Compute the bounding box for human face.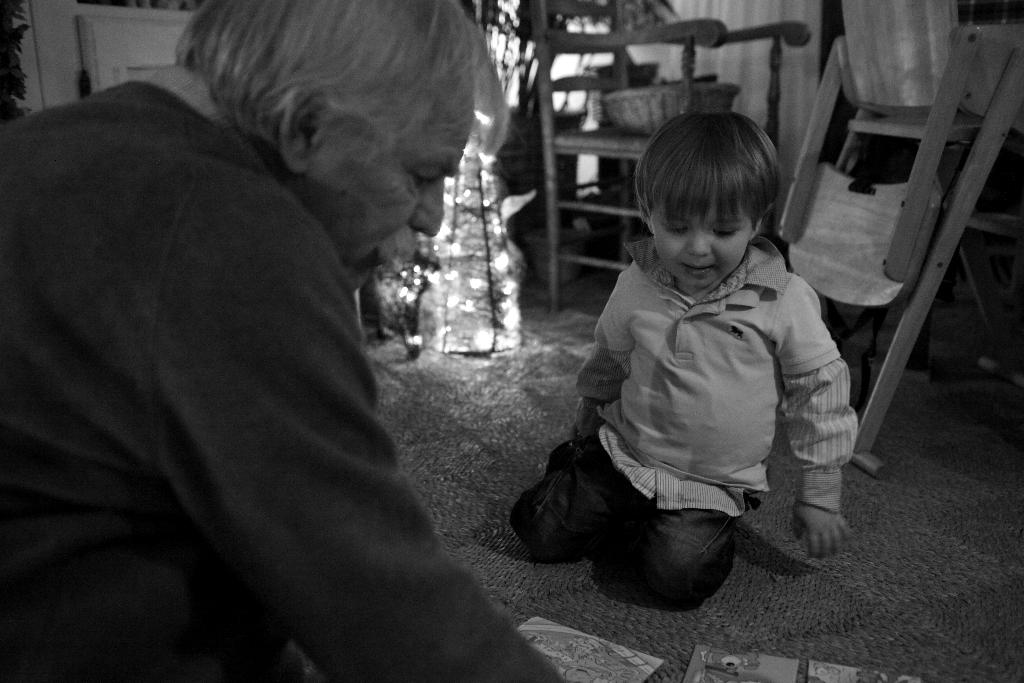
crop(305, 59, 477, 285).
